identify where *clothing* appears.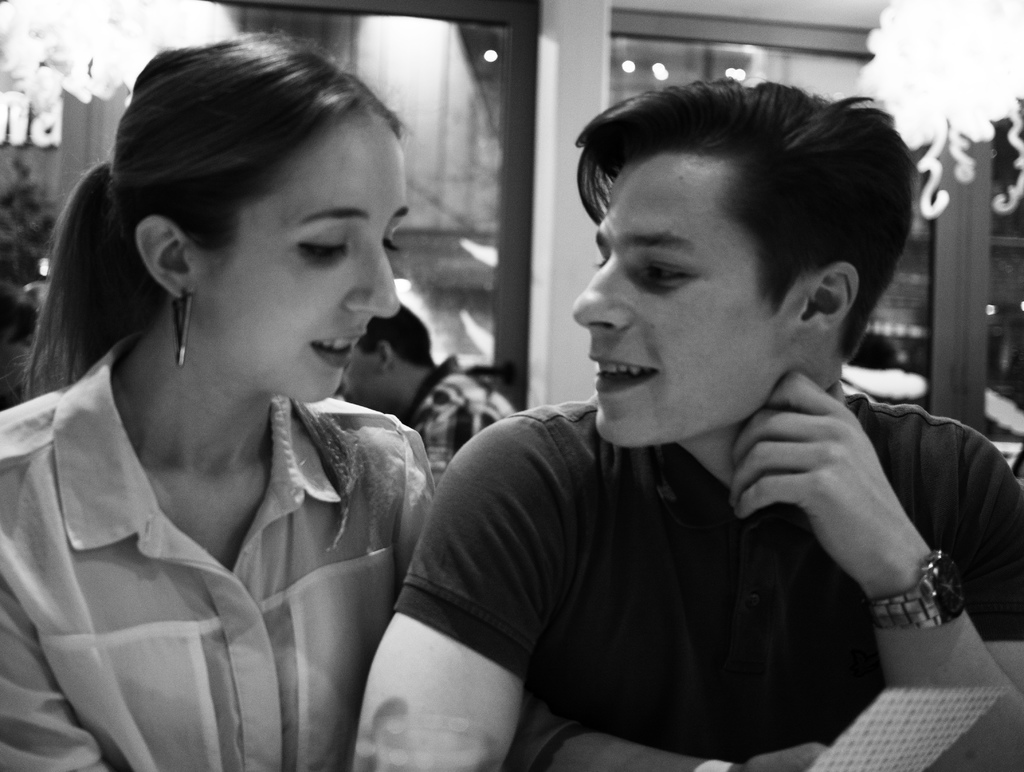
Appears at x1=0, y1=324, x2=440, y2=771.
